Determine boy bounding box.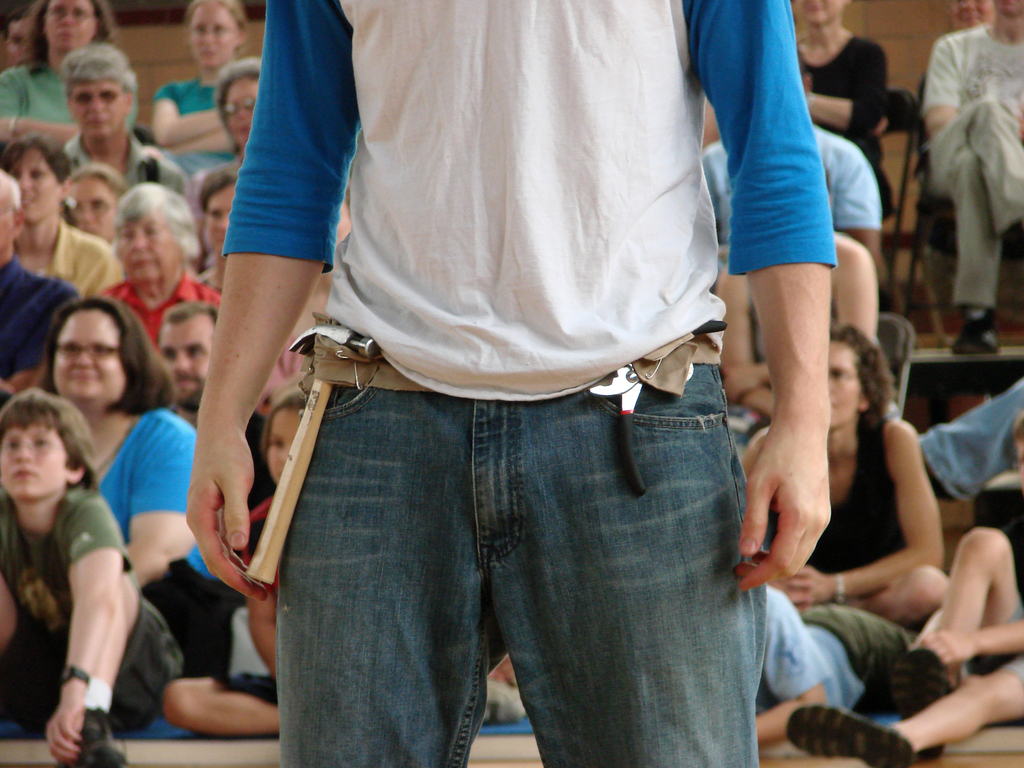
Determined: bbox=(0, 349, 193, 757).
